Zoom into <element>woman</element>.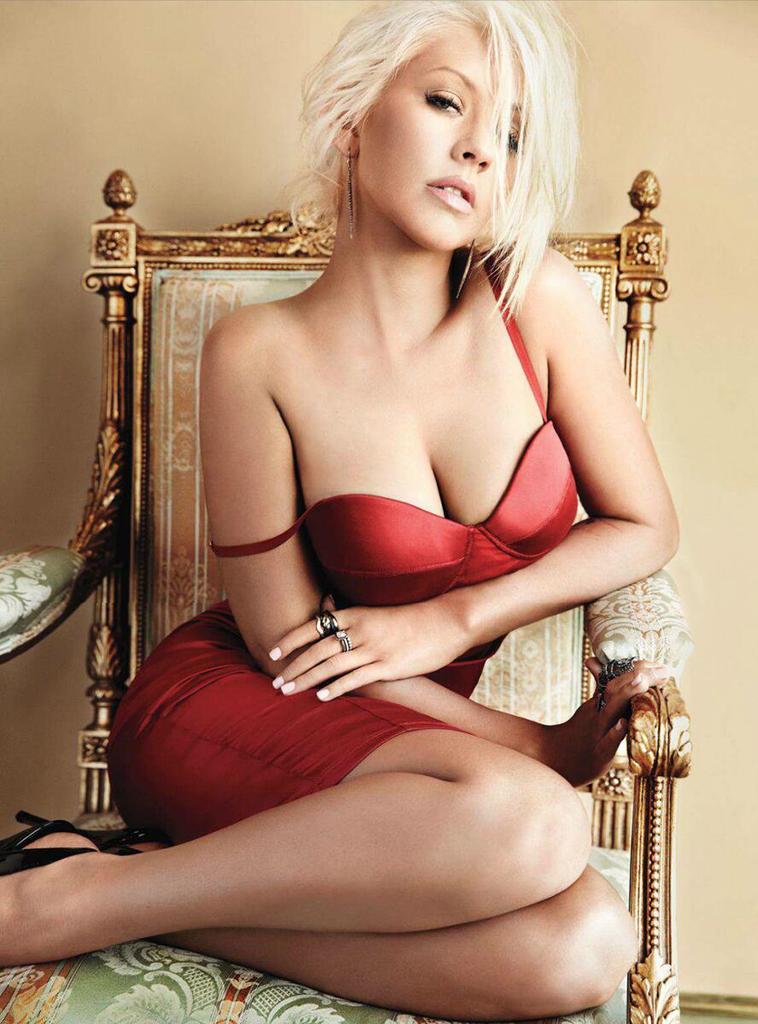
Zoom target: 87 6 691 989.
